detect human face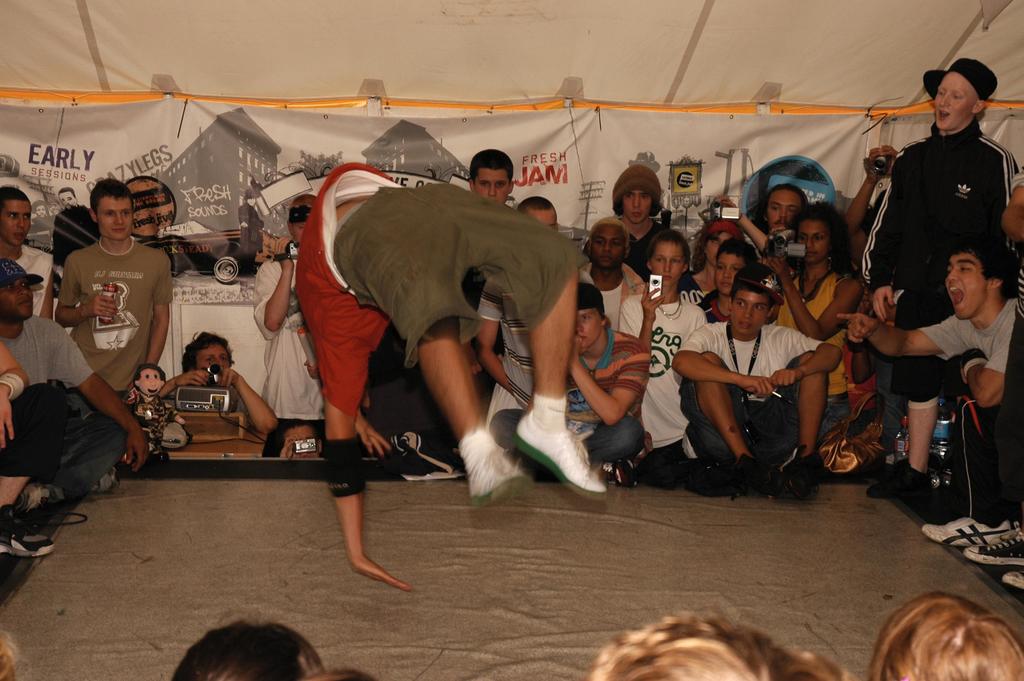
(771,193,797,240)
